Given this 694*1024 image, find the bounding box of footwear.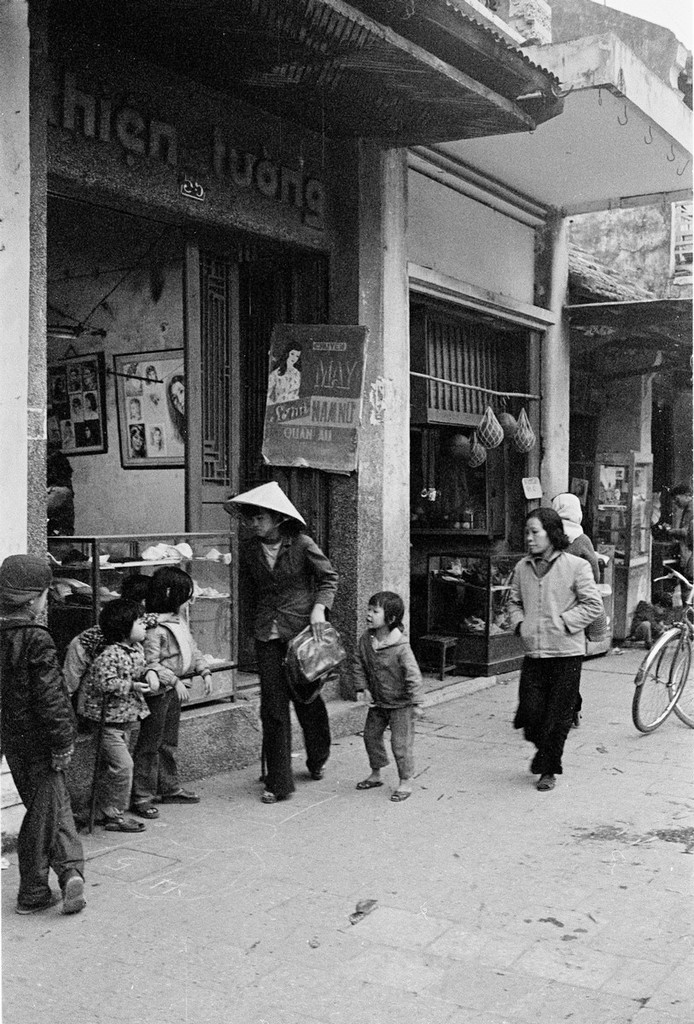
left=18, top=891, right=62, bottom=921.
